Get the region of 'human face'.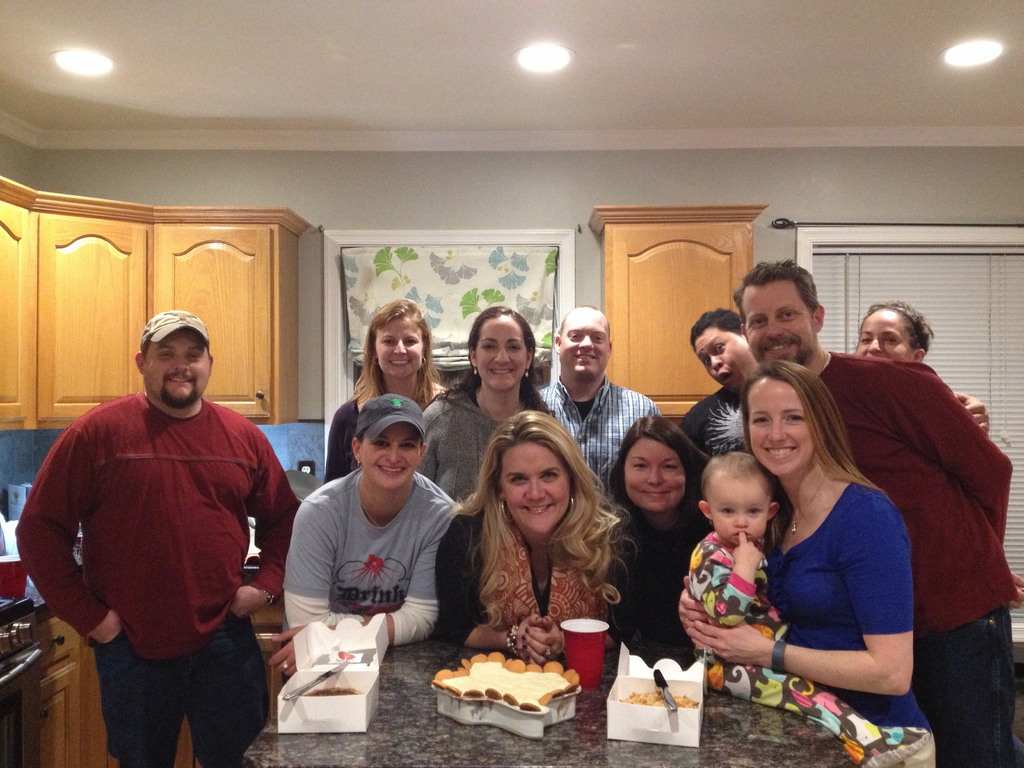
pyautogui.locateOnScreen(143, 333, 212, 410).
